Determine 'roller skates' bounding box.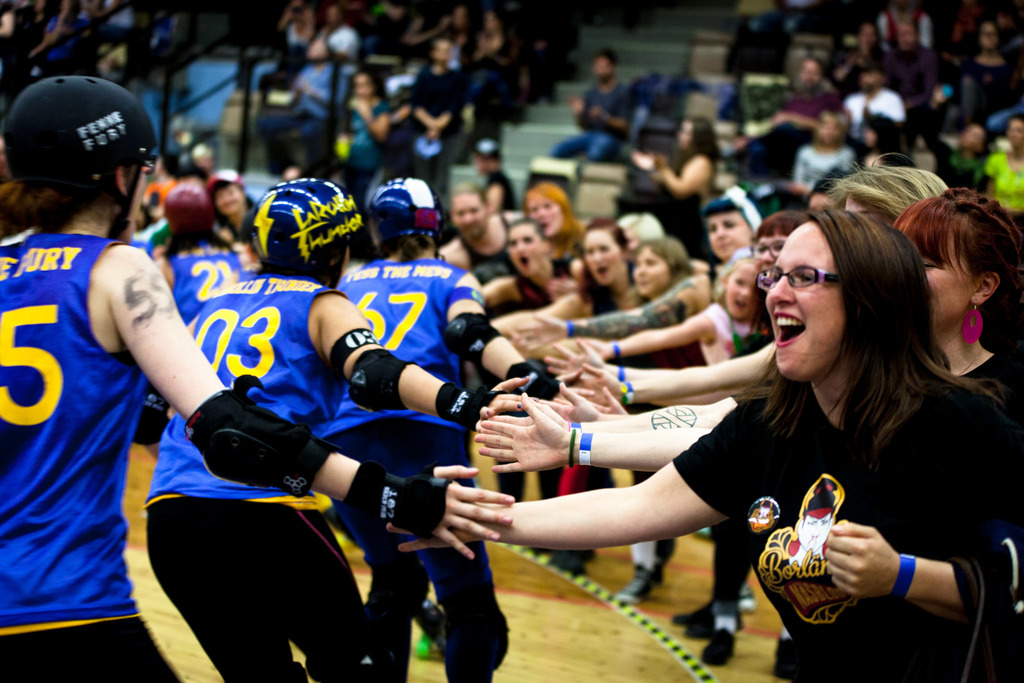
Determined: bbox=[413, 596, 448, 658].
